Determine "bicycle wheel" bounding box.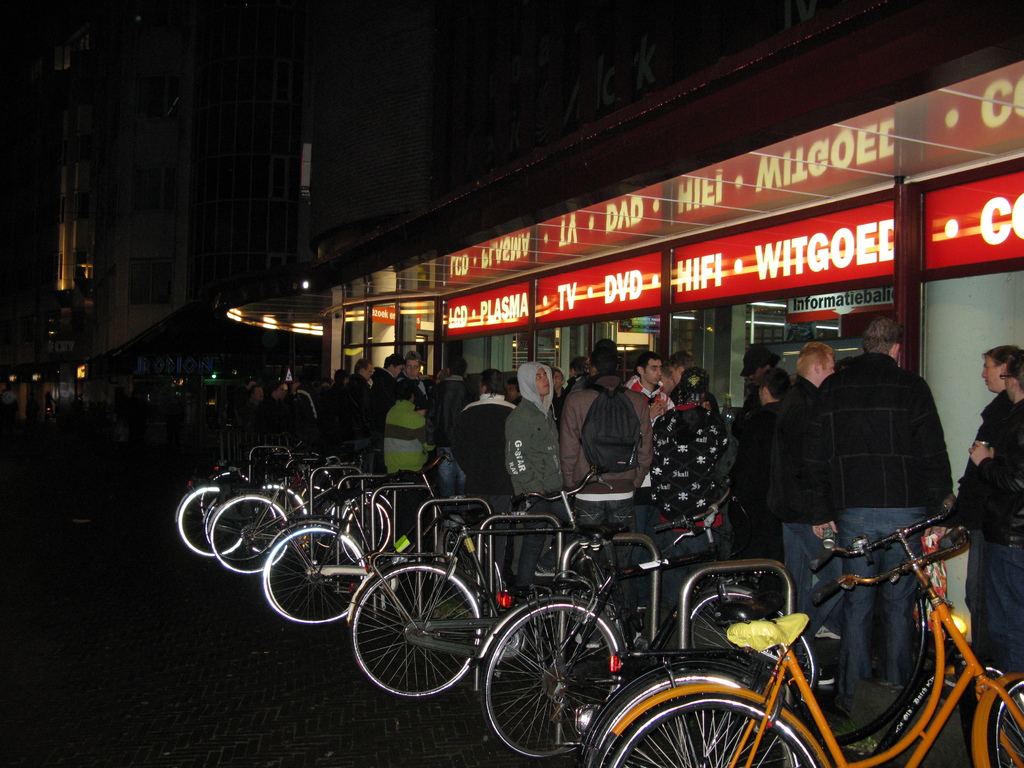
Determined: {"left": 248, "top": 479, "right": 310, "bottom": 540}.
